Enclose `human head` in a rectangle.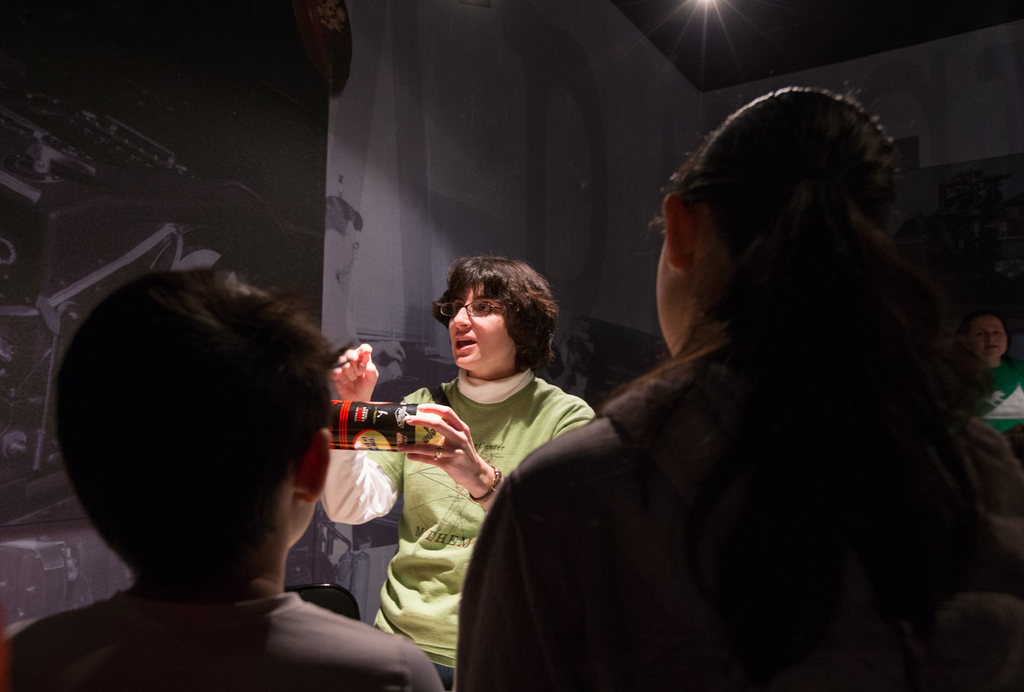
(x1=961, y1=311, x2=1010, y2=372).
